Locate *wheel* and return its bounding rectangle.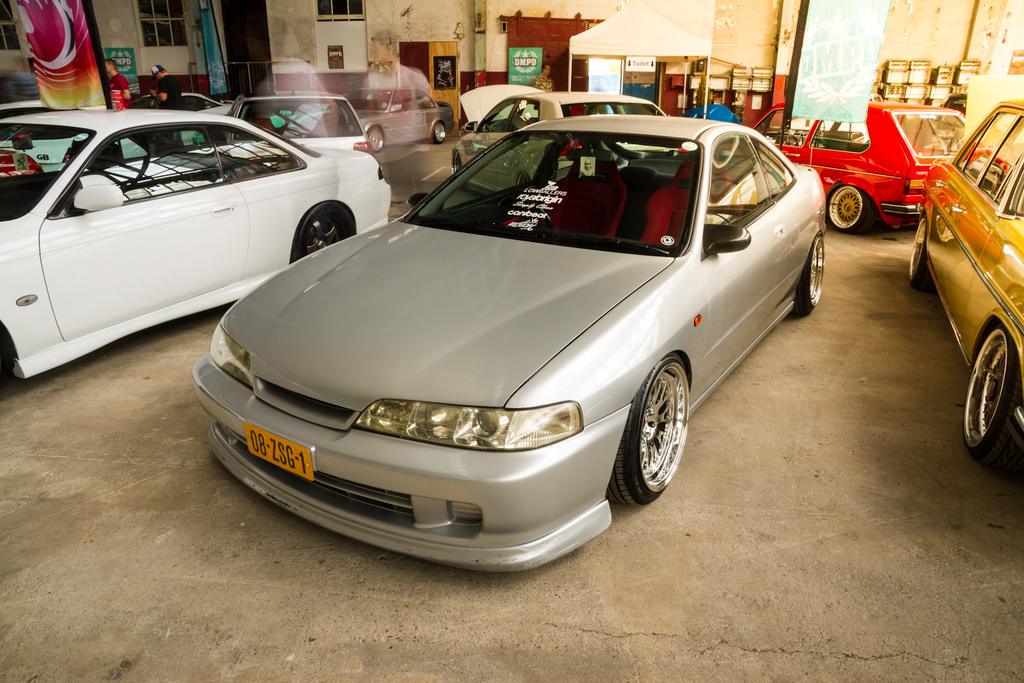
<bbox>796, 231, 825, 313</bbox>.
